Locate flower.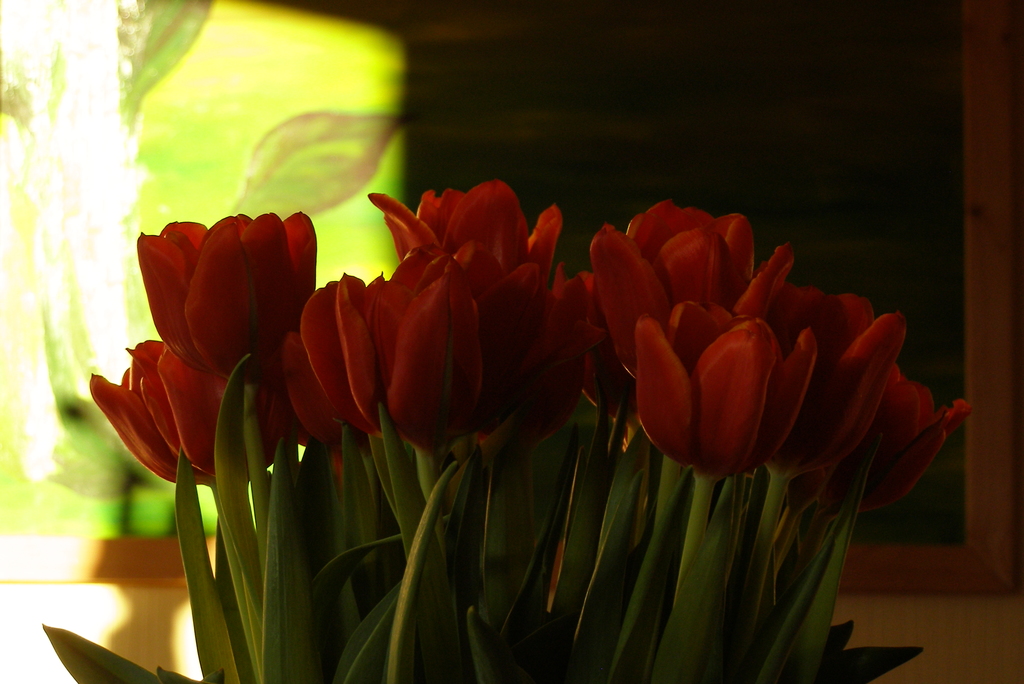
Bounding box: select_region(792, 394, 977, 515).
